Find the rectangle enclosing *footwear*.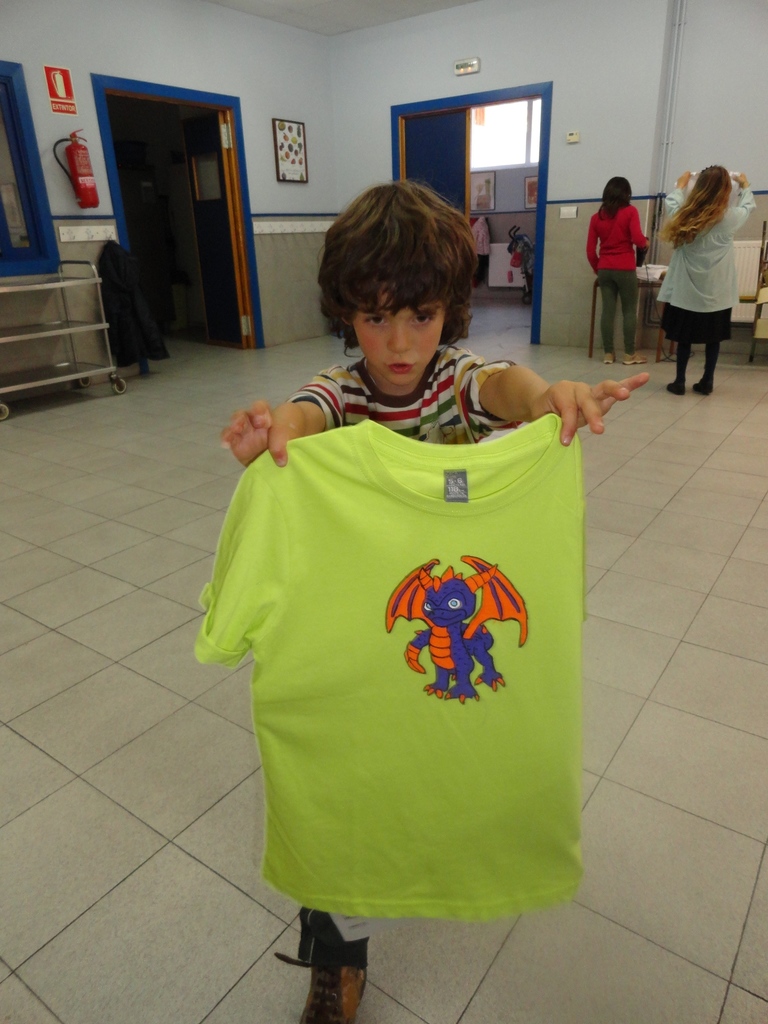
[693, 343, 717, 392].
